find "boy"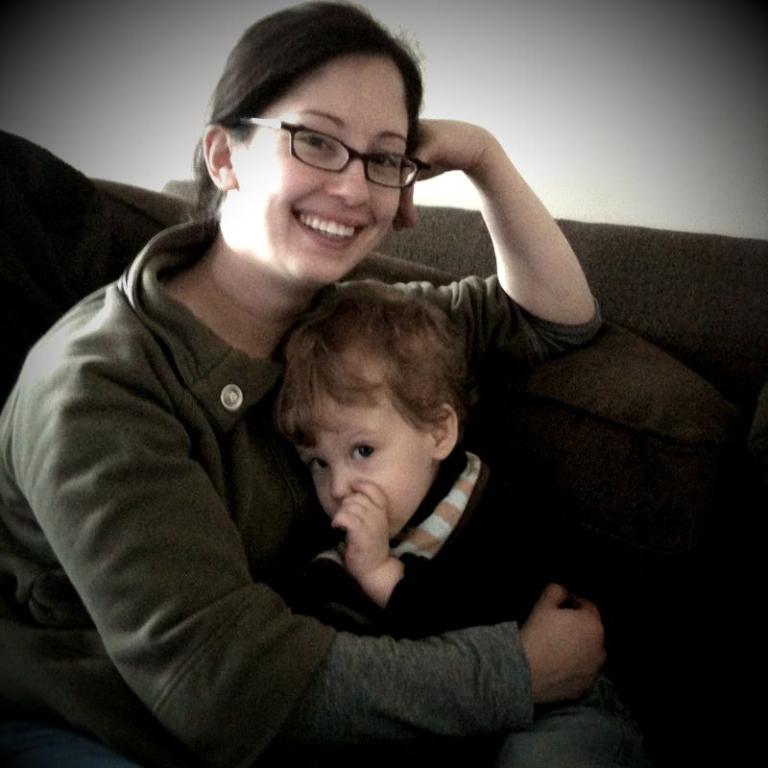
<bbox>306, 279, 767, 766</bbox>
